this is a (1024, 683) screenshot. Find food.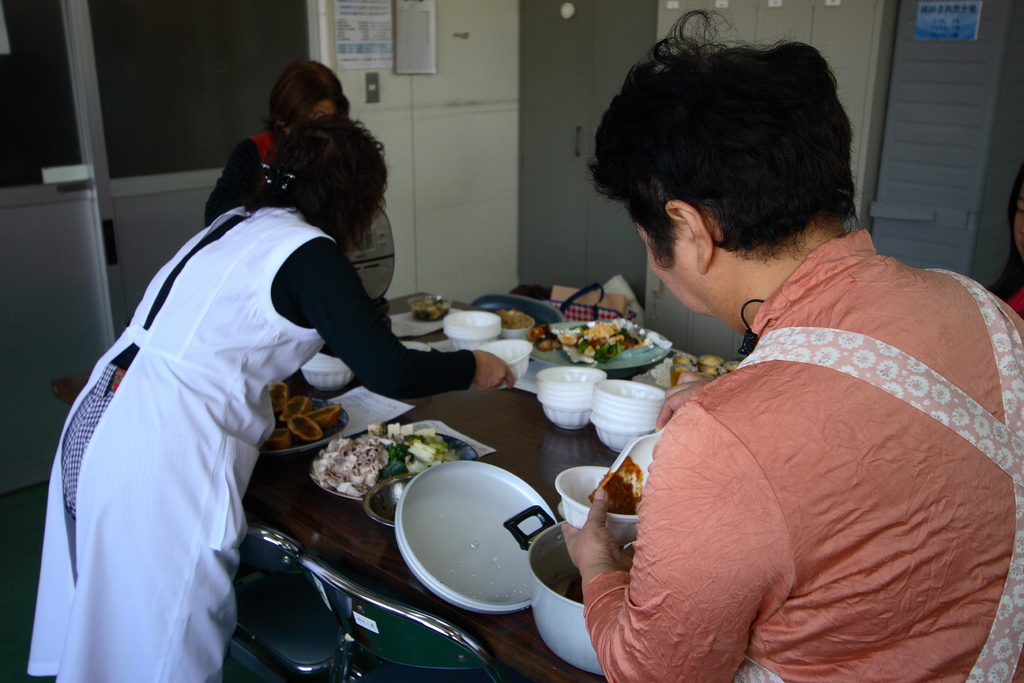
Bounding box: crop(410, 296, 450, 325).
